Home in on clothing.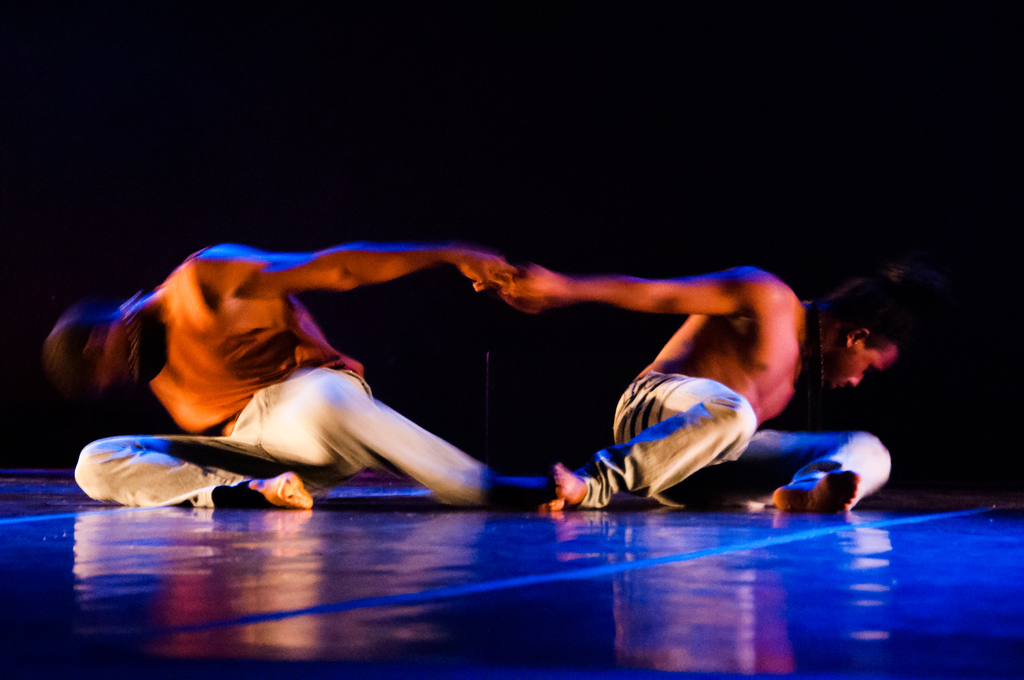
Homed in at crop(78, 255, 500, 511).
